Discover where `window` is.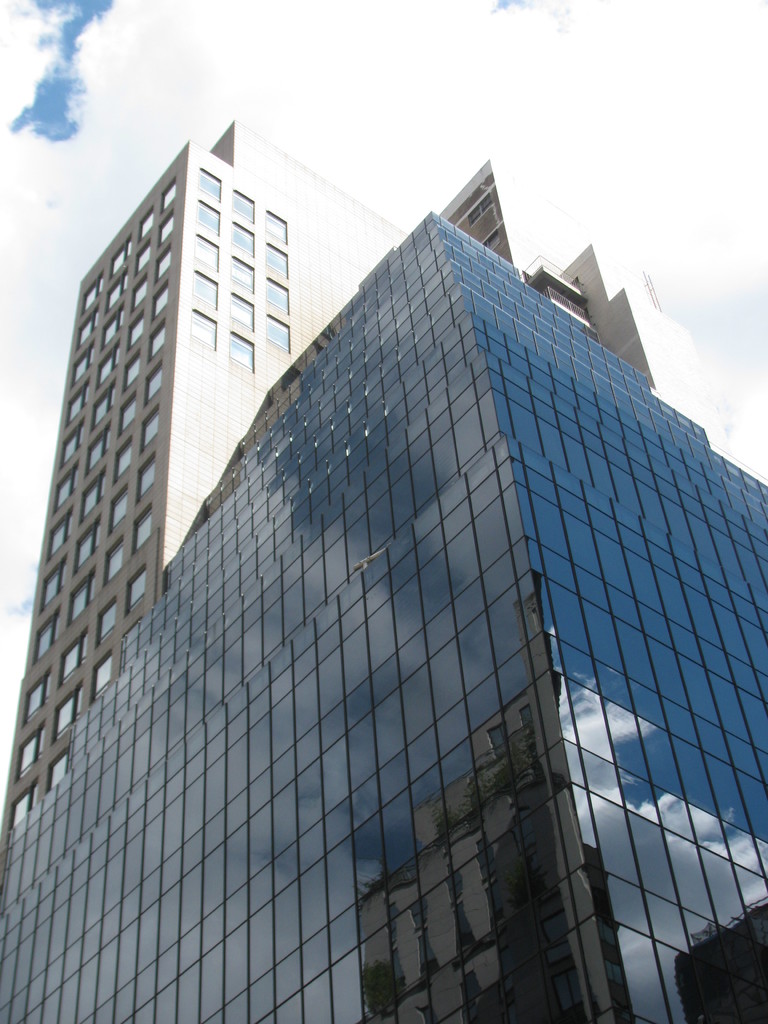
Discovered at rect(53, 687, 77, 738).
